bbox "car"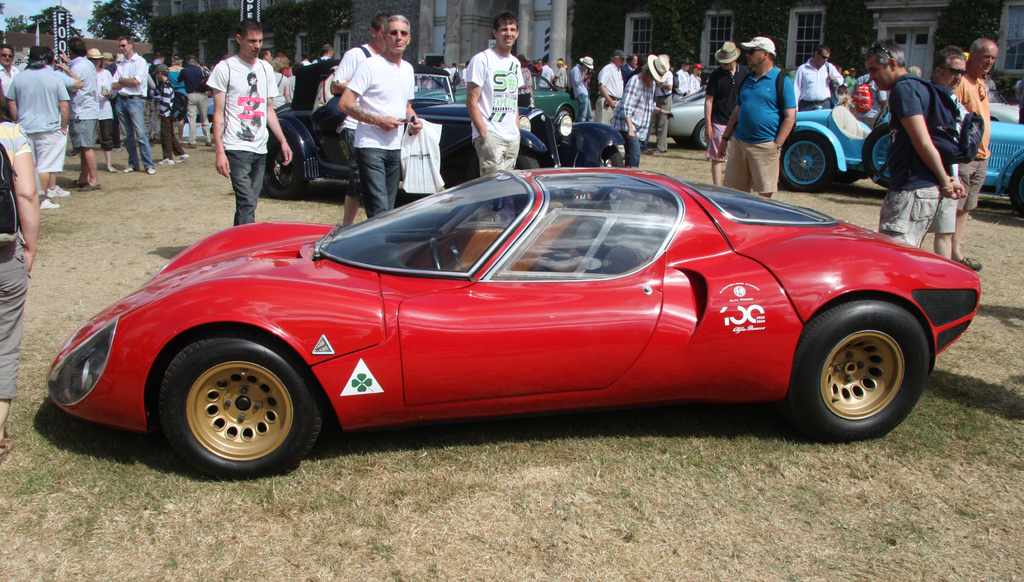
417 68 586 136
